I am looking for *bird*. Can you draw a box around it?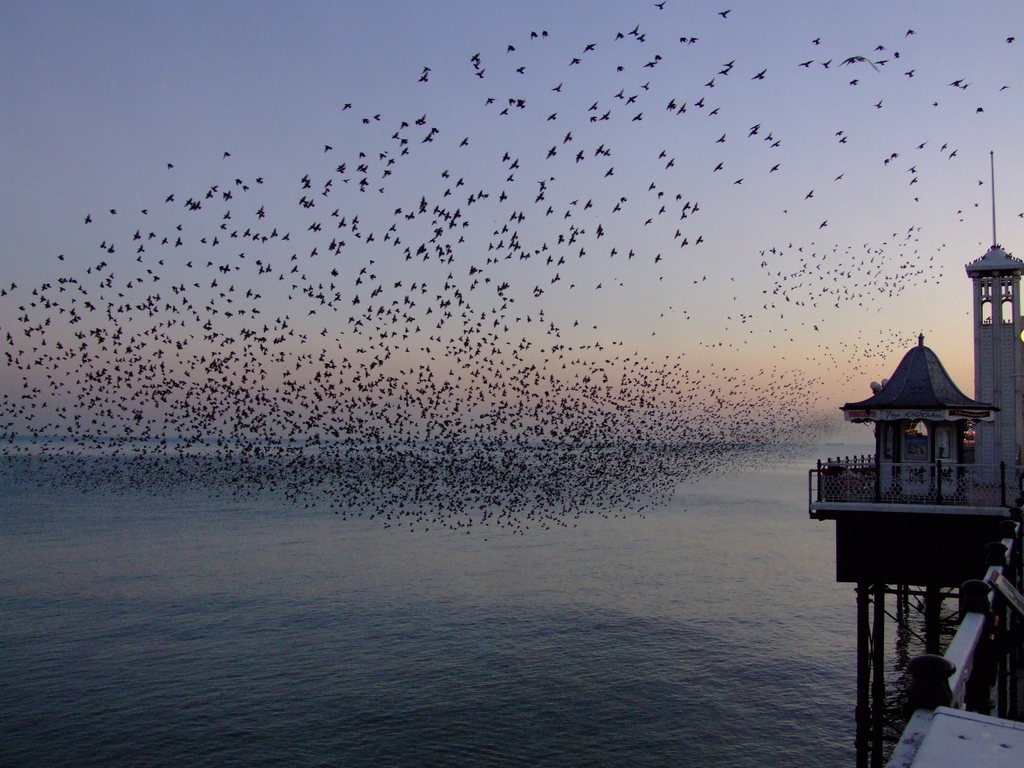
Sure, the bounding box is x1=831, y1=173, x2=842, y2=182.
